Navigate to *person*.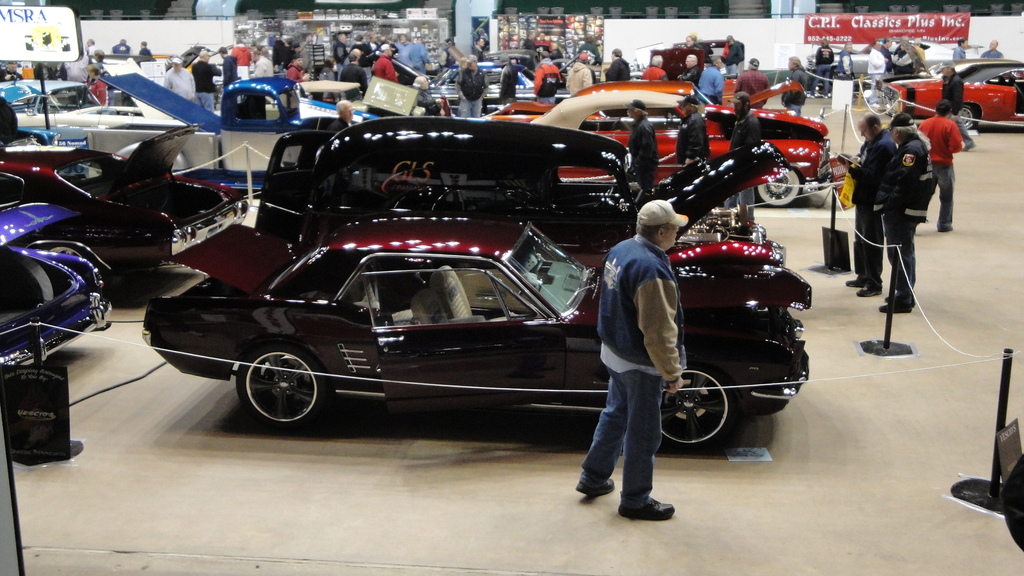
Navigation target: region(686, 54, 727, 106).
